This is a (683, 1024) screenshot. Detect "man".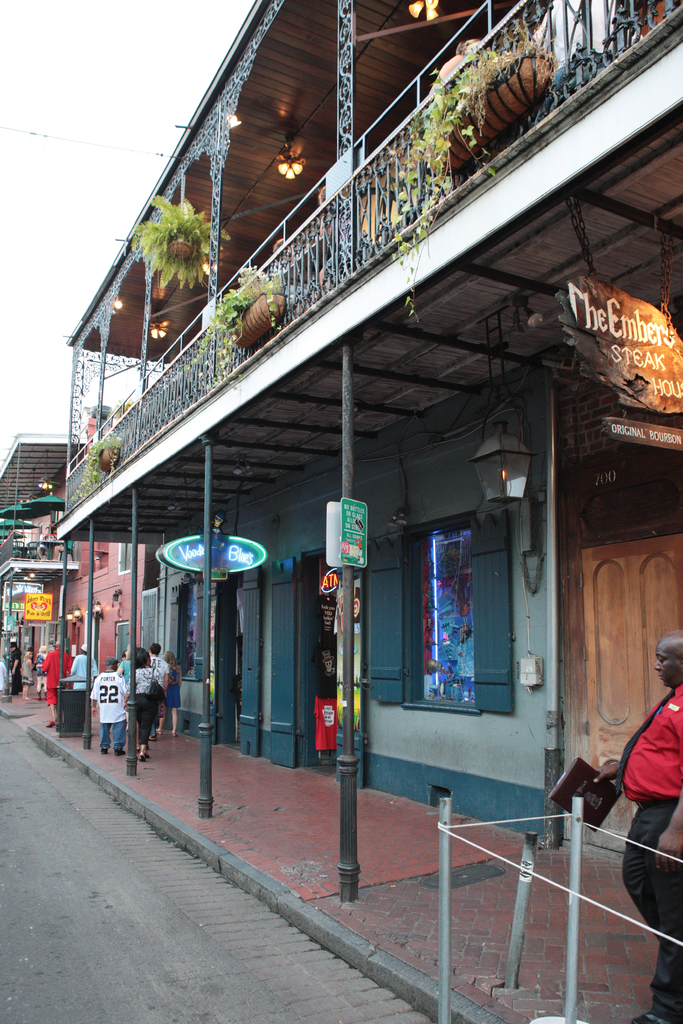
x1=64 y1=642 x2=97 y2=700.
